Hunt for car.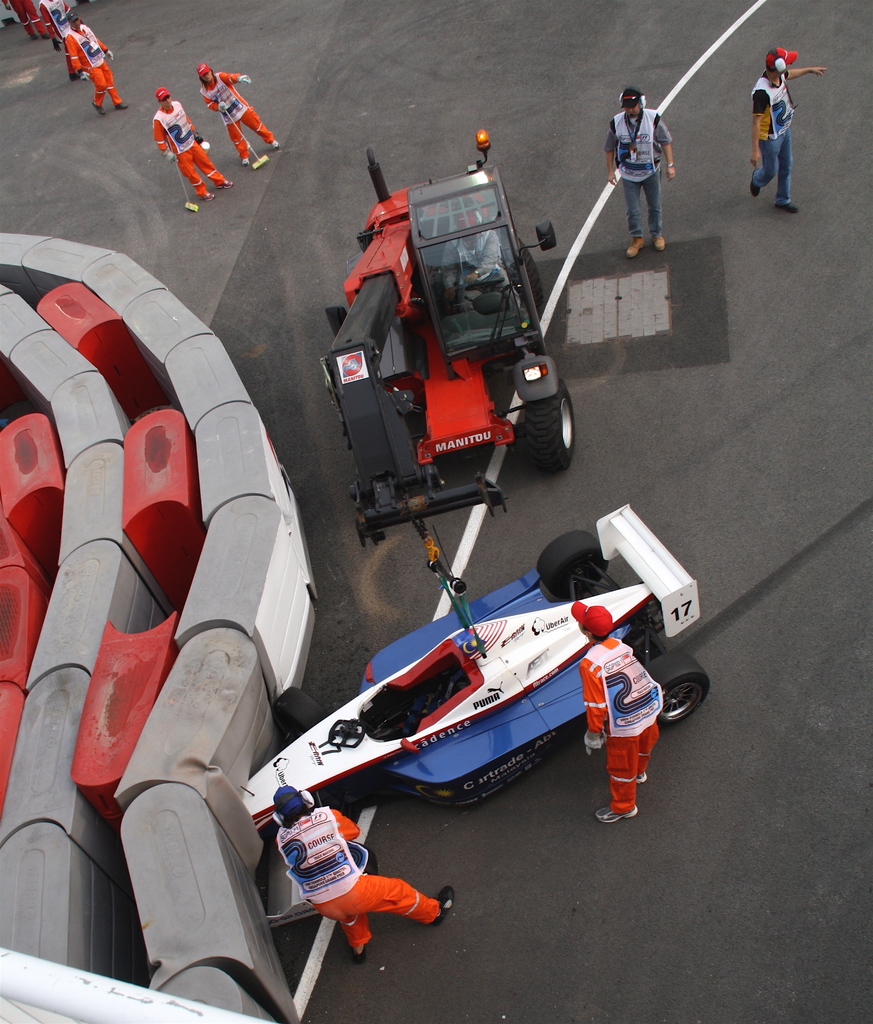
Hunted down at x1=243, y1=502, x2=714, y2=812.
